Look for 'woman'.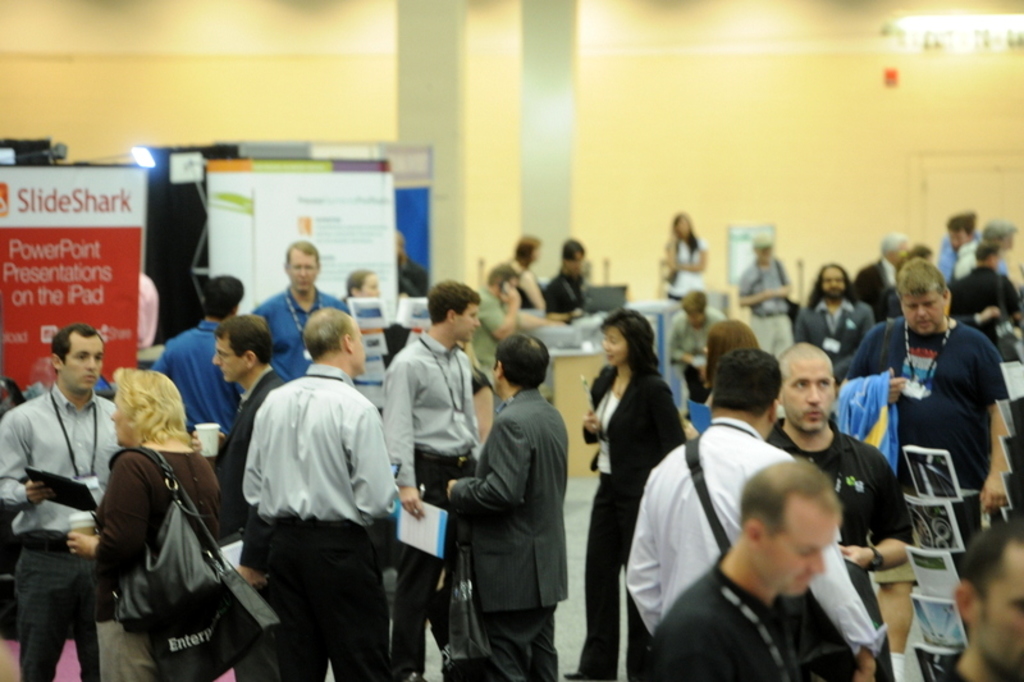
Found: x1=650, y1=203, x2=713, y2=303.
